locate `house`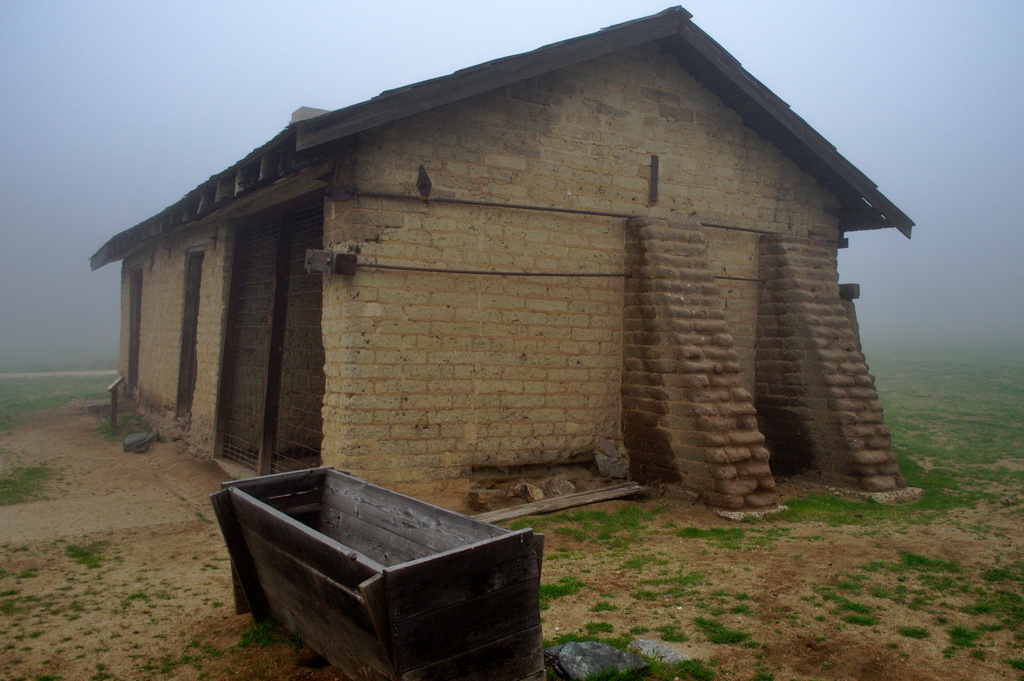
x1=78, y1=0, x2=923, y2=517
